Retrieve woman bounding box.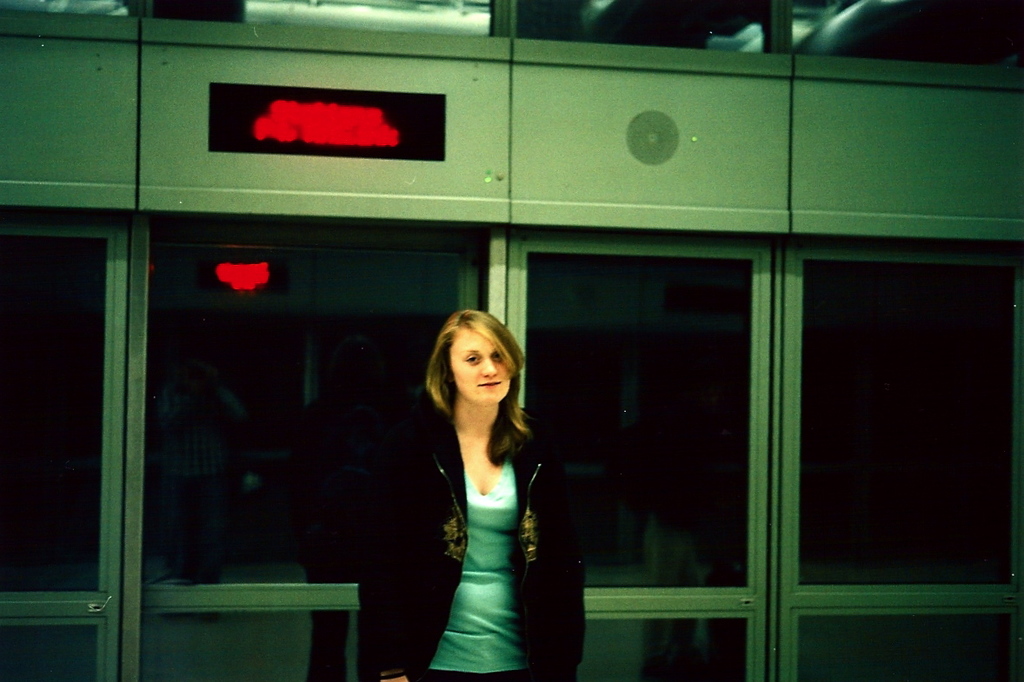
Bounding box: BBox(348, 301, 589, 681).
